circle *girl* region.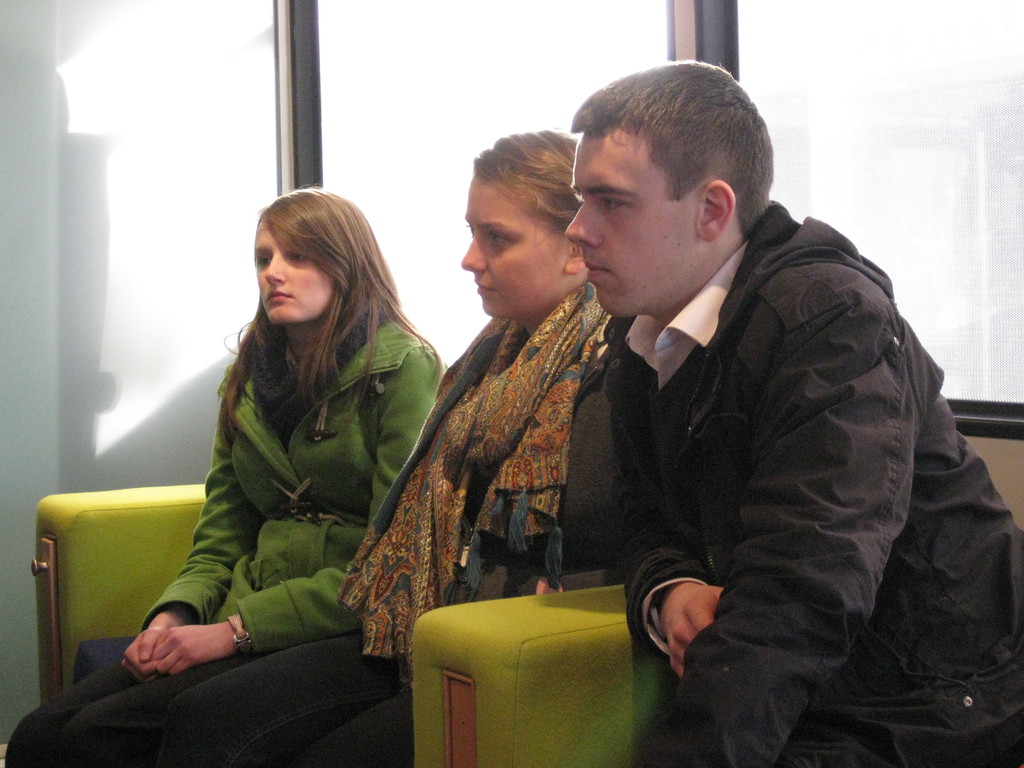
Region: detection(3, 180, 447, 767).
